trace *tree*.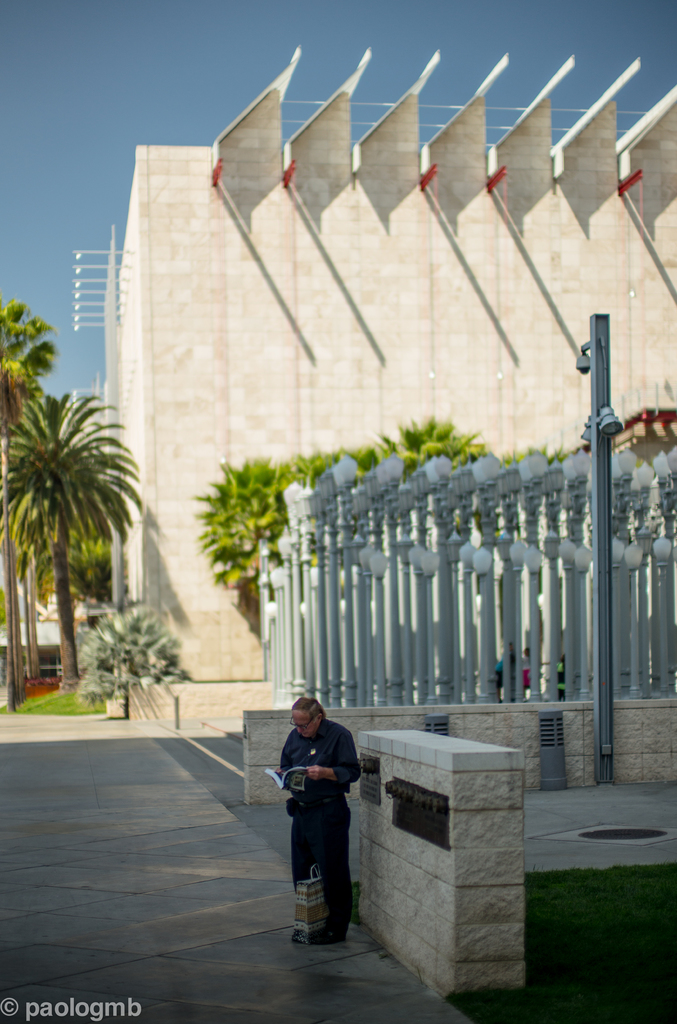
Traced to pyautogui.locateOnScreen(0, 295, 56, 708).
